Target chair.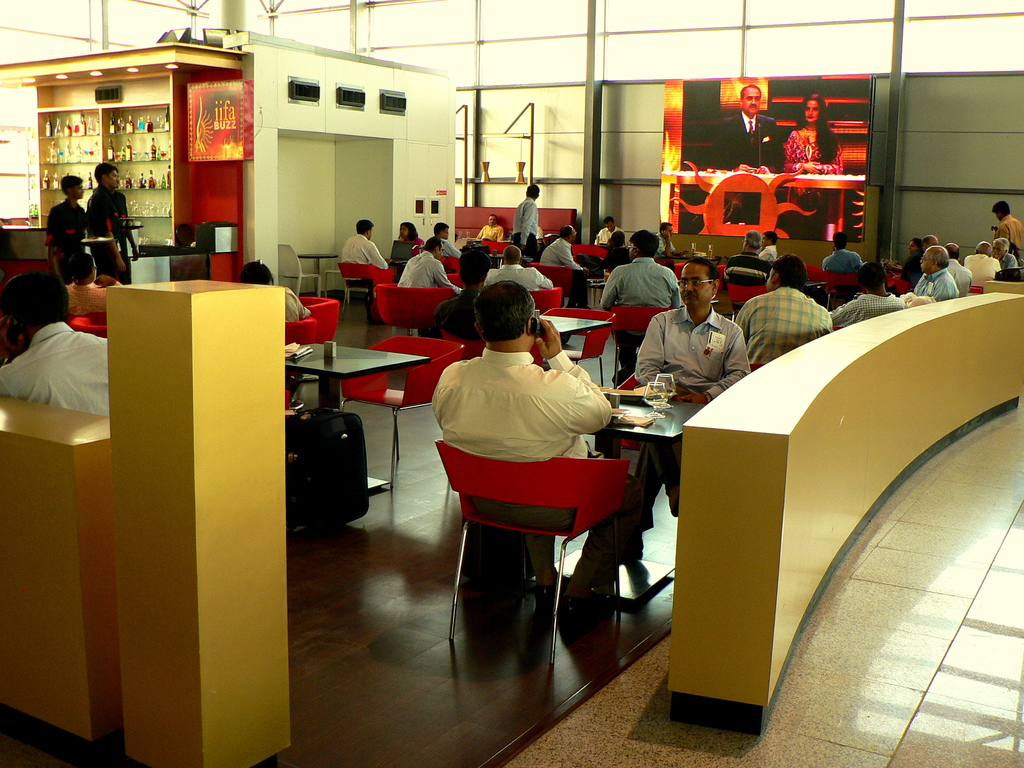
Target region: left=888, top=270, right=909, bottom=298.
